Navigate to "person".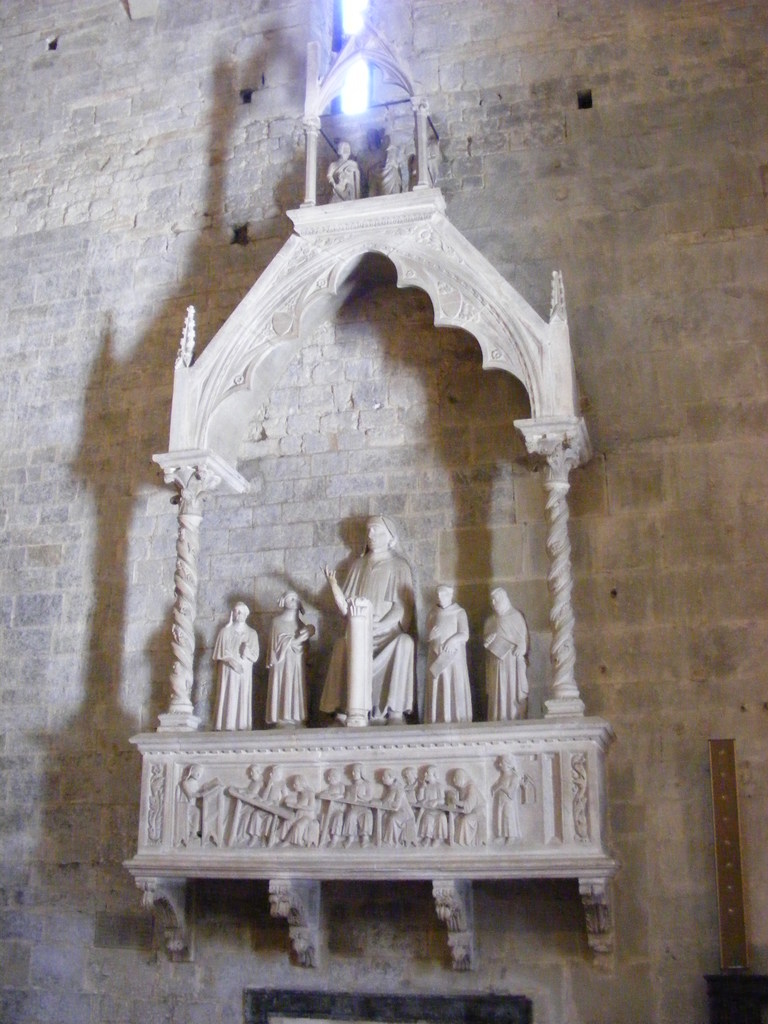
Navigation target: (x1=310, y1=499, x2=445, y2=748).
